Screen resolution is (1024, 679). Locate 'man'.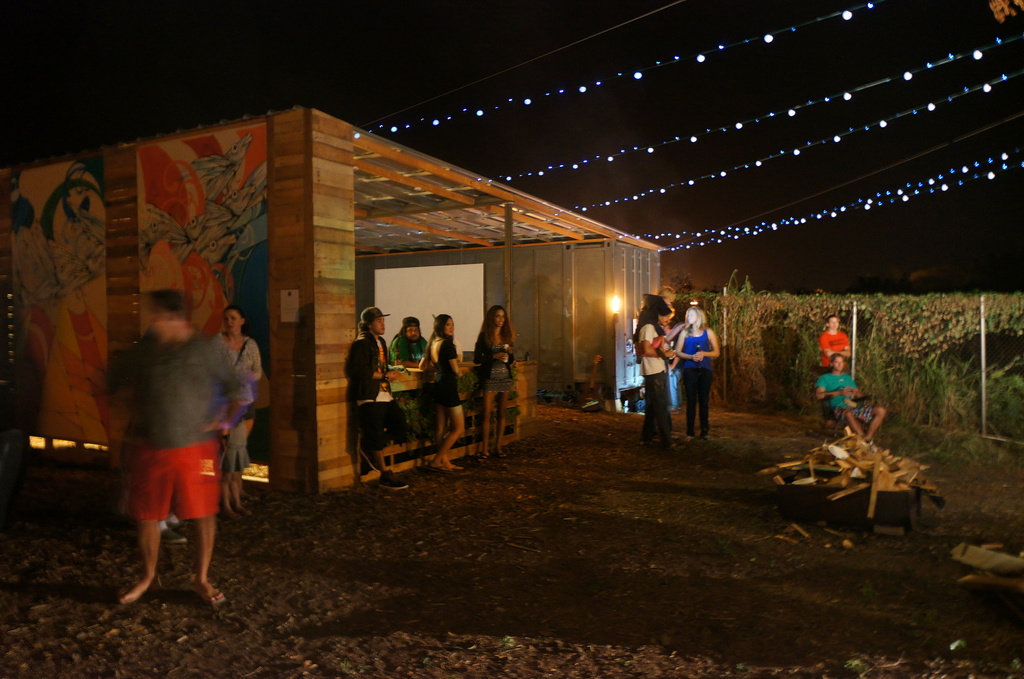
<region>342, 305, 410, 490</region>.
